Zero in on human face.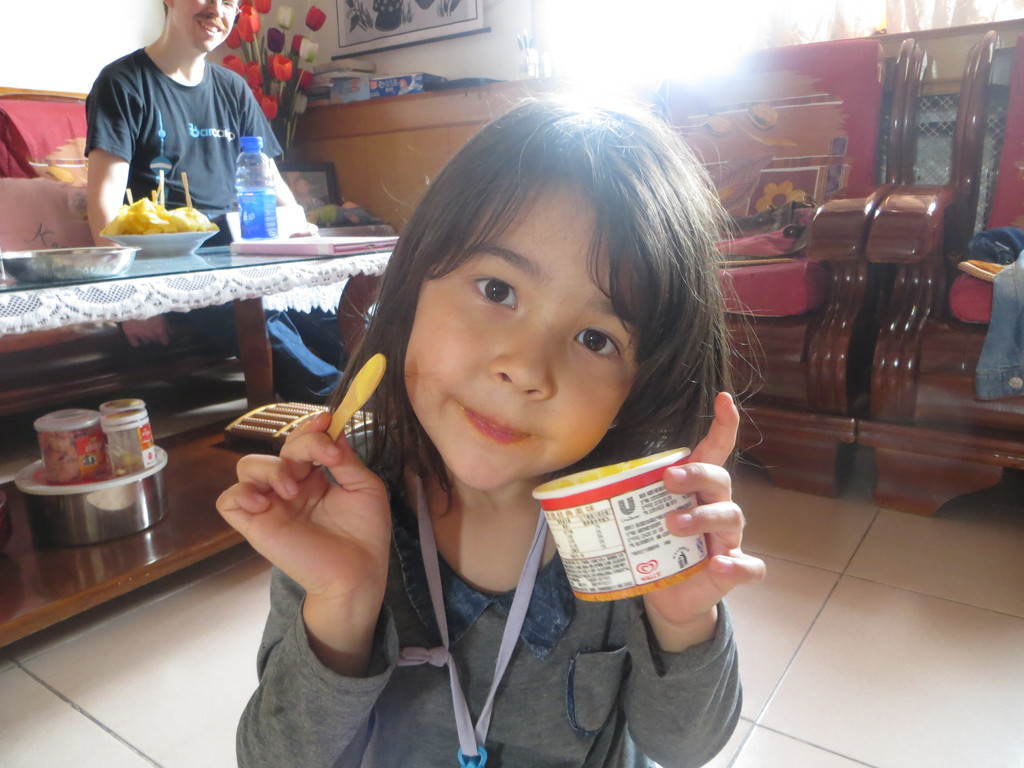
Zeroed in: 403,184,652,486.
